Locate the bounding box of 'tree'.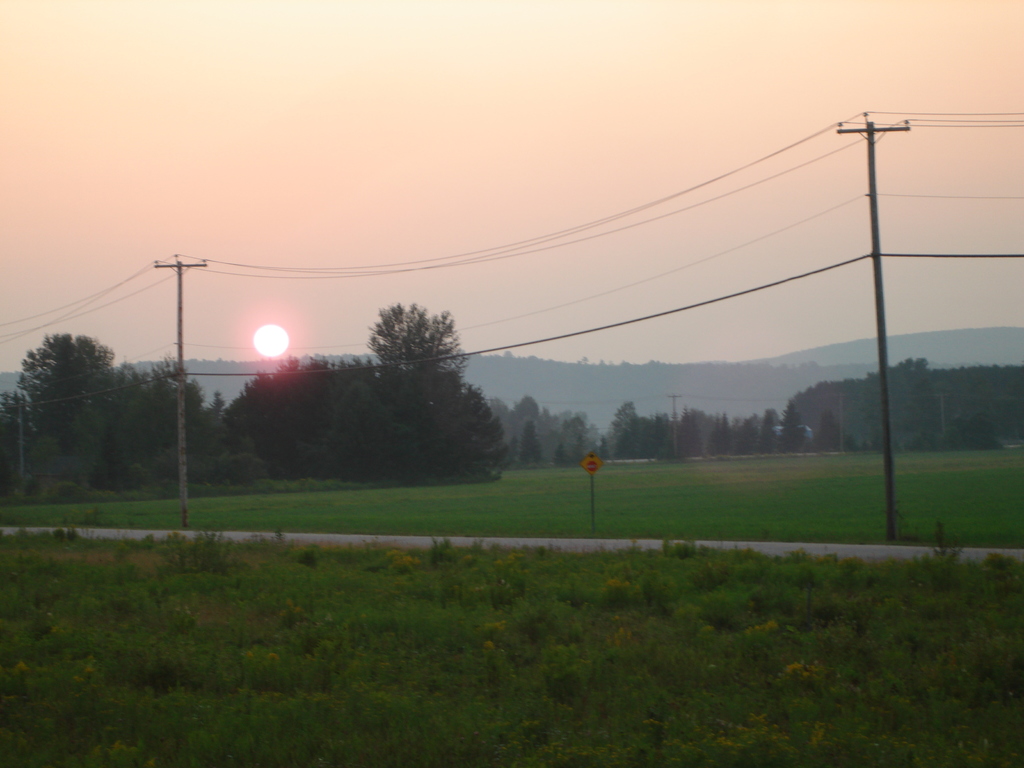
Bounding box: [x1=733, y1=419, x2=764, y2=459].
